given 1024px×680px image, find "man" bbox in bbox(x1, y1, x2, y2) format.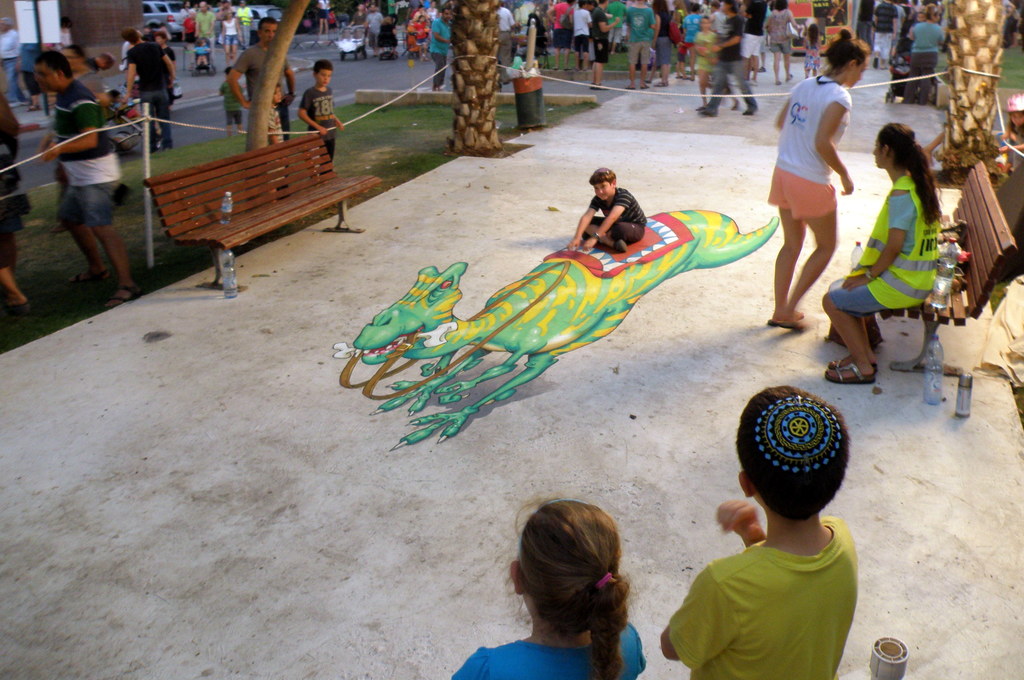
bbox(697, 1, 760, 116).
